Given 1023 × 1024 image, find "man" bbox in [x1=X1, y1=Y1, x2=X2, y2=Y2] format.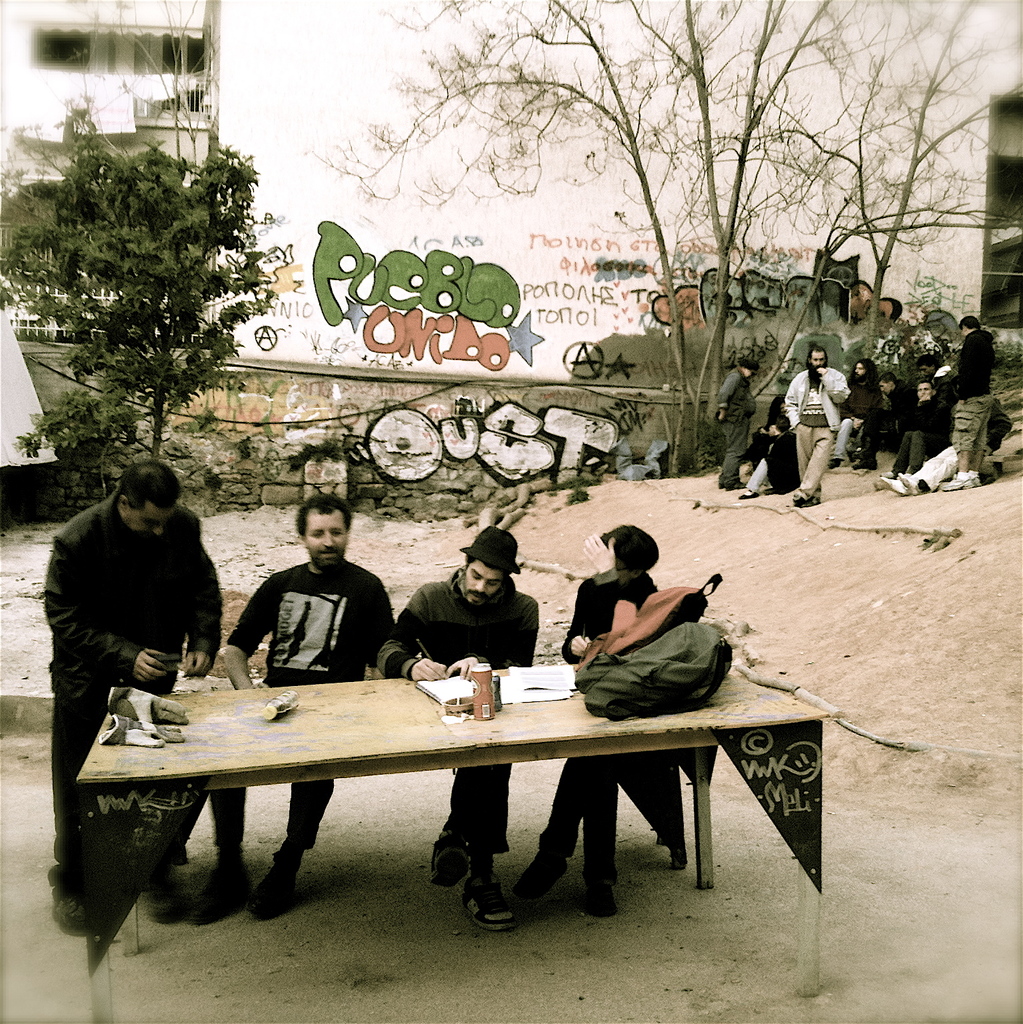
[x1=784, y1=343, x2=851, y2=509].
